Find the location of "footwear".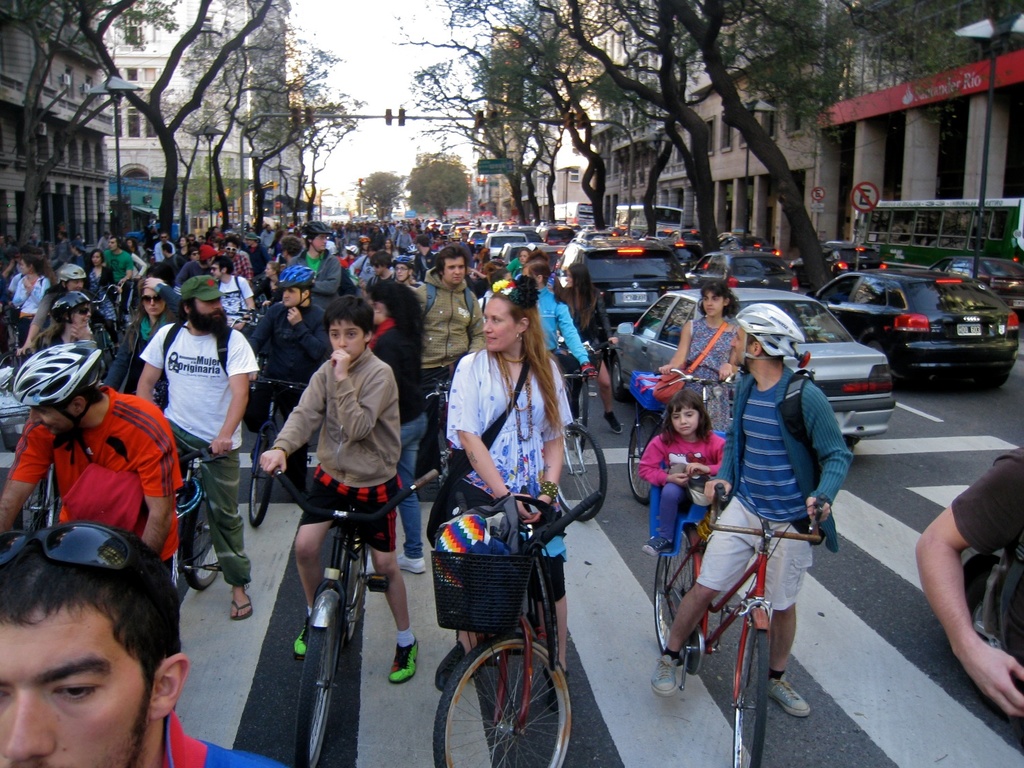
Location: <bbox>651, 655, 679, 694</bbox>.
